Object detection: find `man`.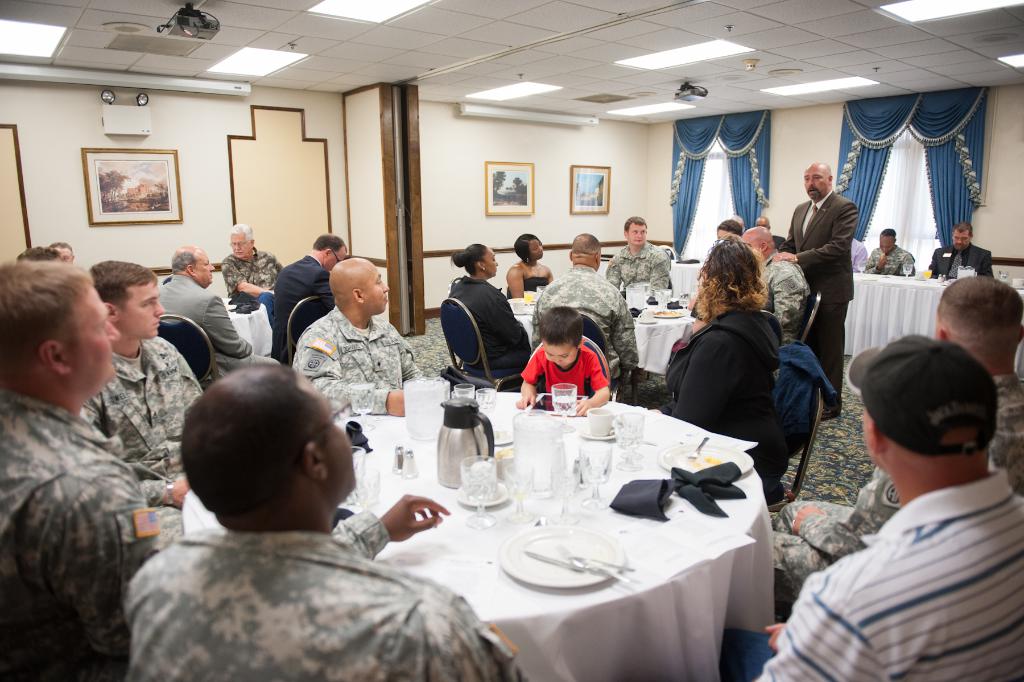
80, 257, 205, 521.
